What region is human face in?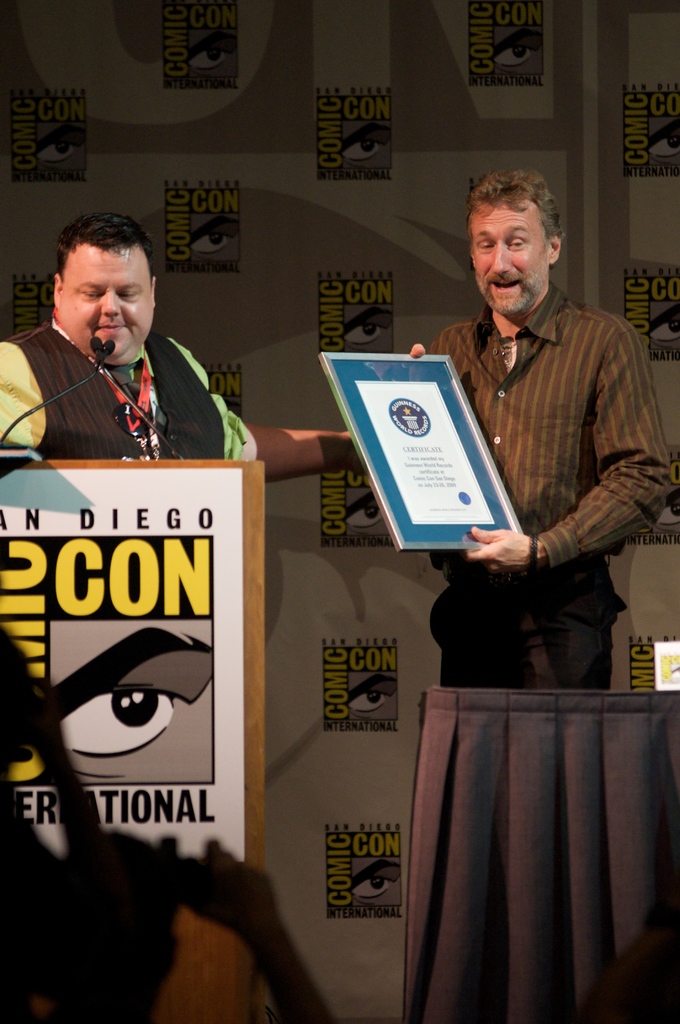
<box>185,27,238,76</box>.
